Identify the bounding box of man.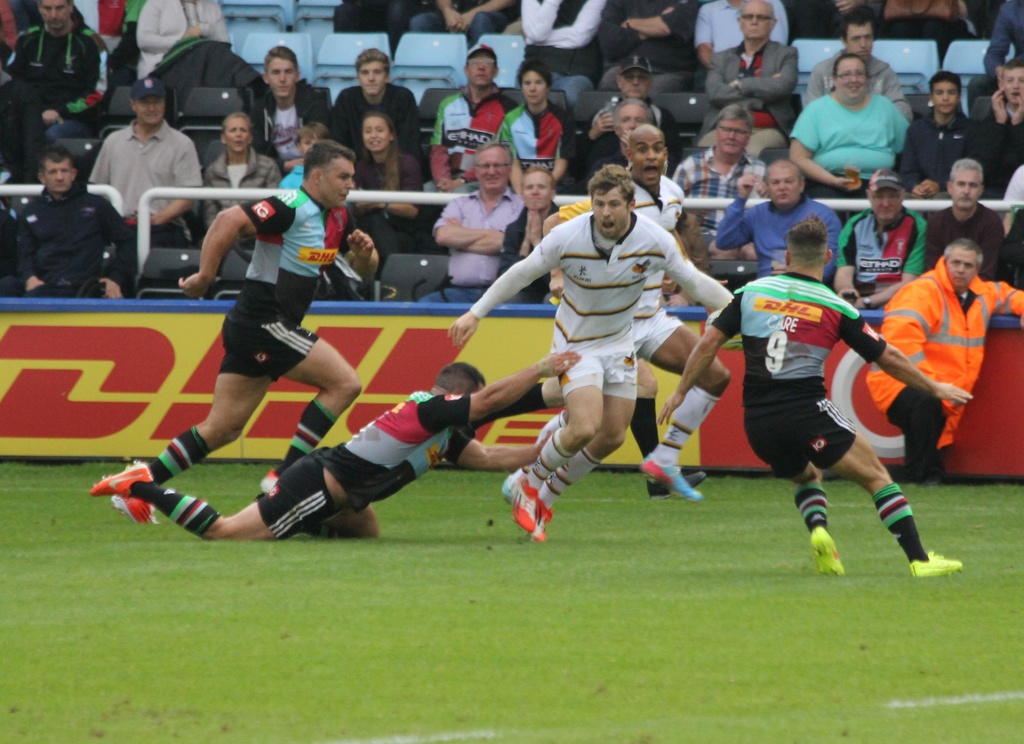
pyautogui.locateOnScreen(100, 144, 383, 522).
